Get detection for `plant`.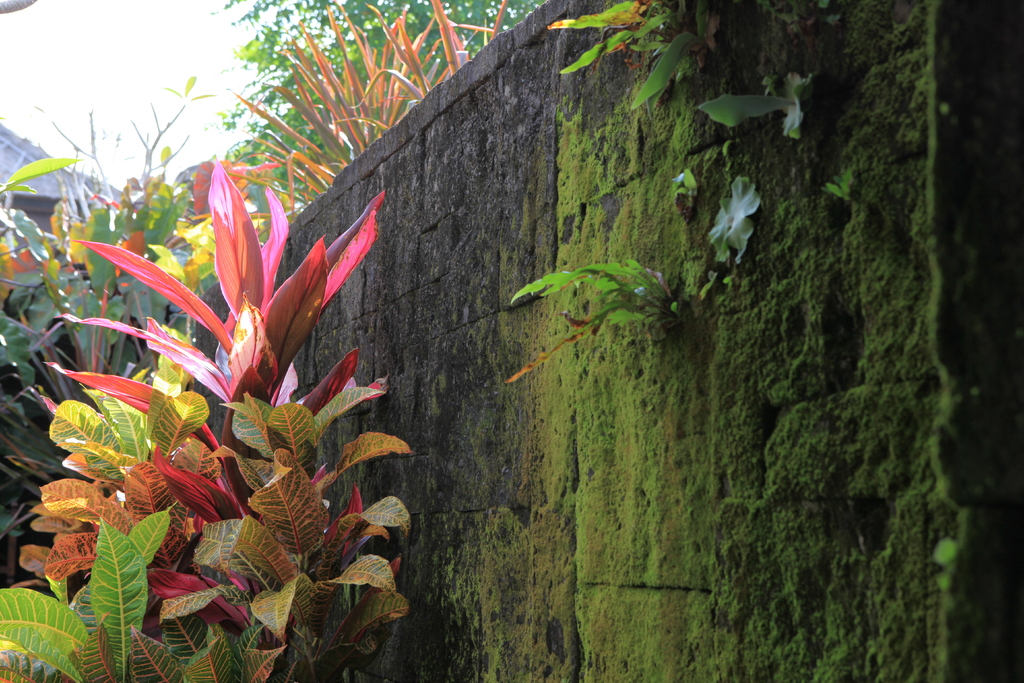
Detection: pyautogui.locateOnScreen(936, 531, 955, 591).
